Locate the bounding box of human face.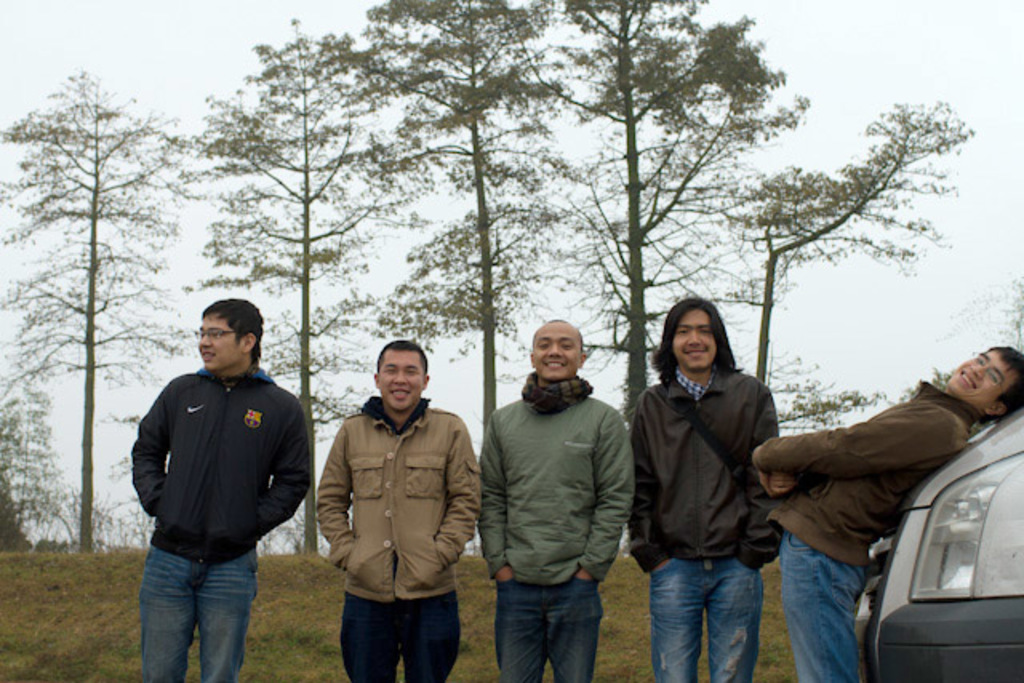
Bounding box: BBox(670, 306, 720, 374).
